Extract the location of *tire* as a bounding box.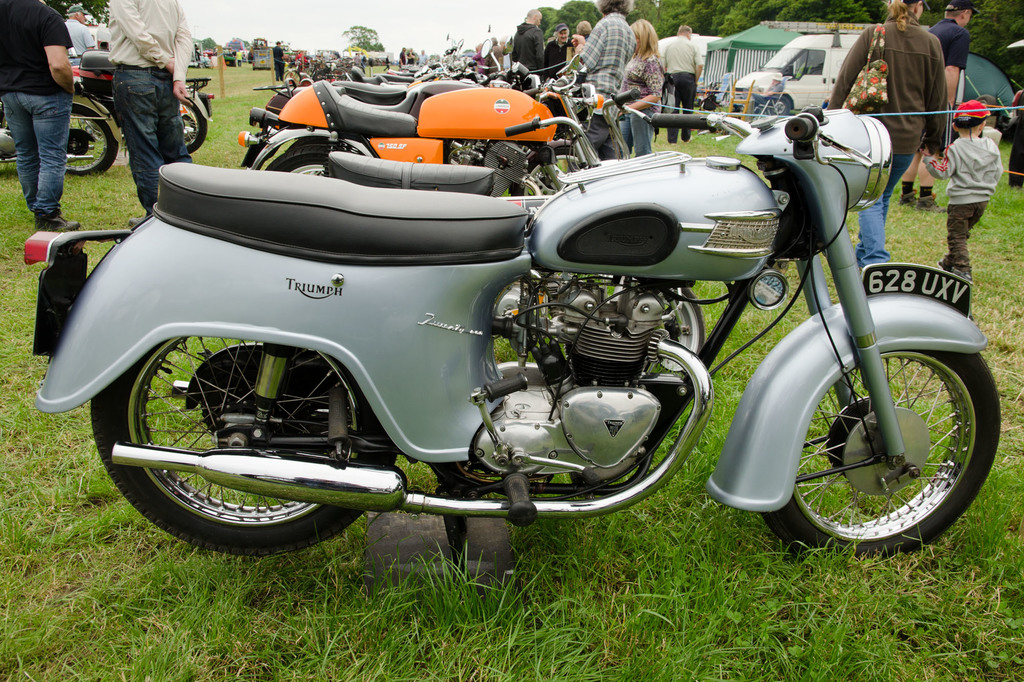
{"left": 266, "top": 147, "right": 332, "bottom": 177}.
